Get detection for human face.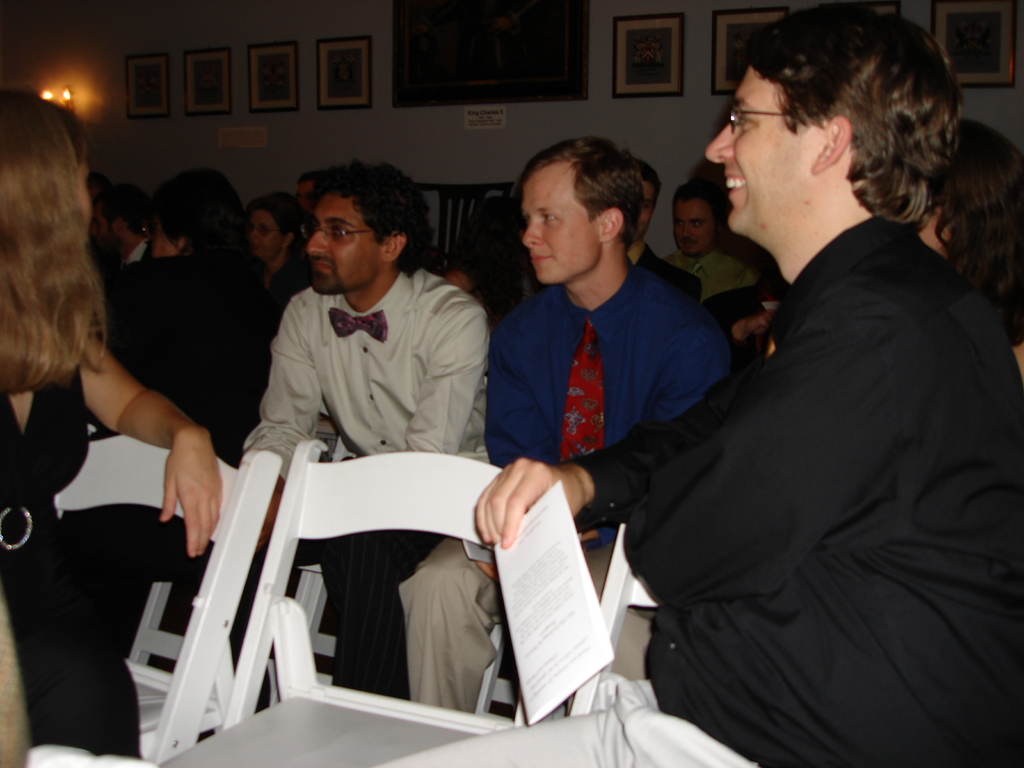
Detection: pyautogui.locateOnScreen(294, 172, 313, 209).
